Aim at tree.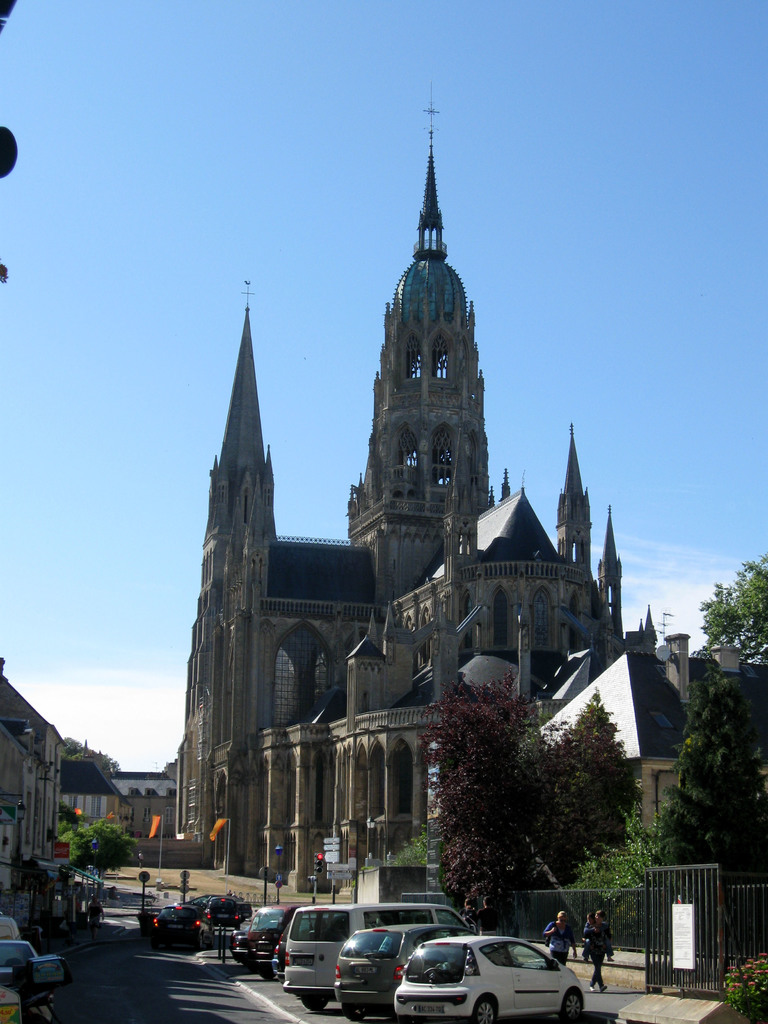
Aimed at x1=61 y1=820 x2=140 y2=886.
